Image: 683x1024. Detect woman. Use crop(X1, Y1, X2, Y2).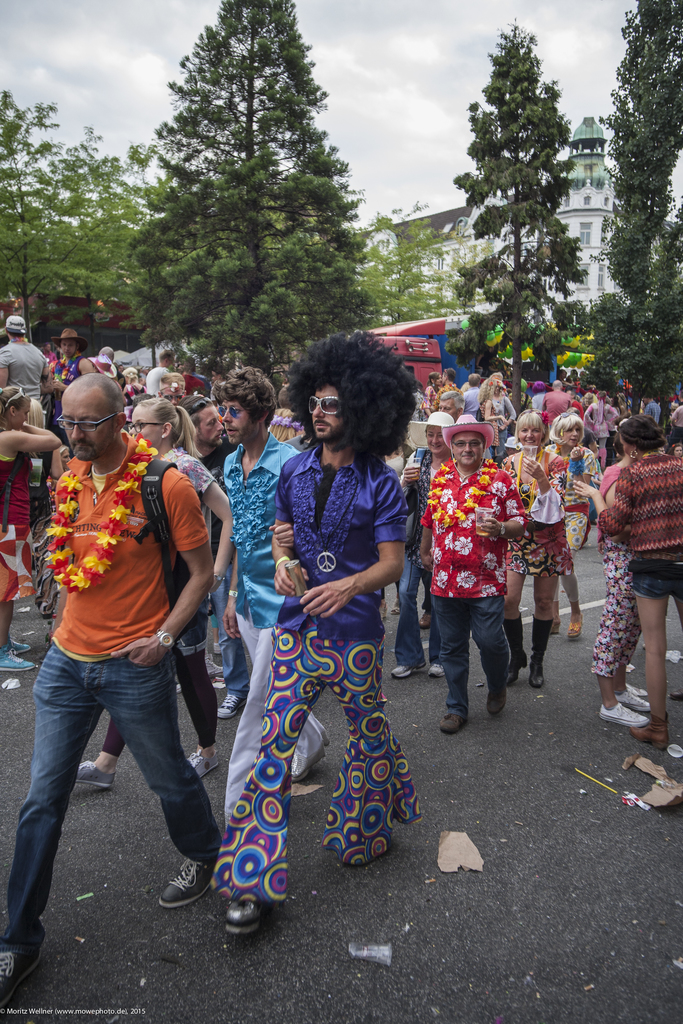
crop(217, 323, 427, 922).
